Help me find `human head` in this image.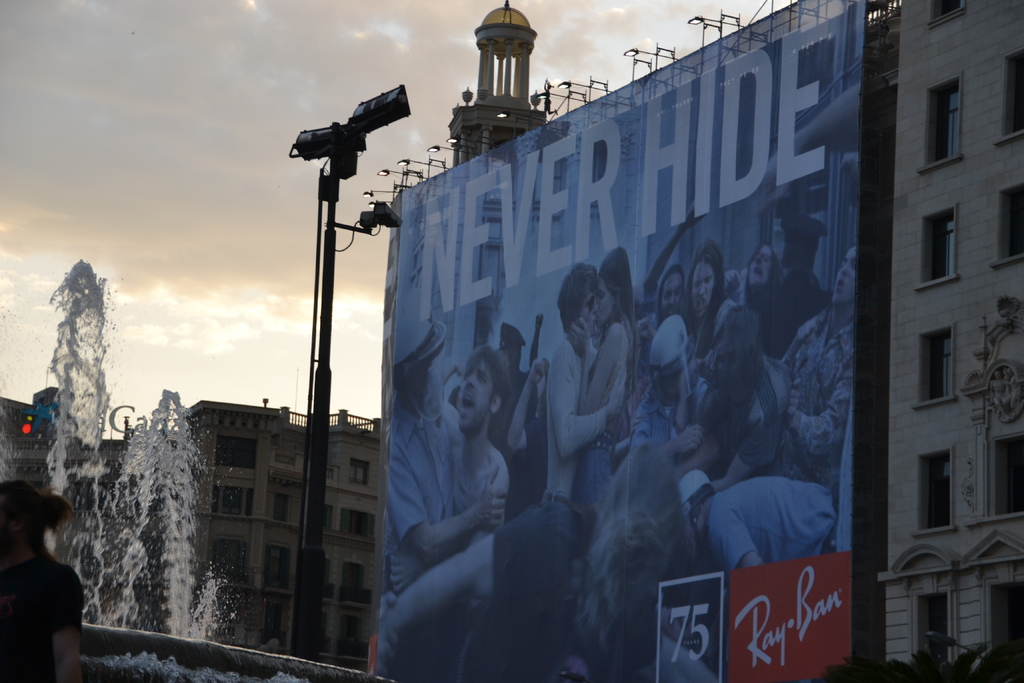
Found it: bbox=[551, 259, 602, 339].
